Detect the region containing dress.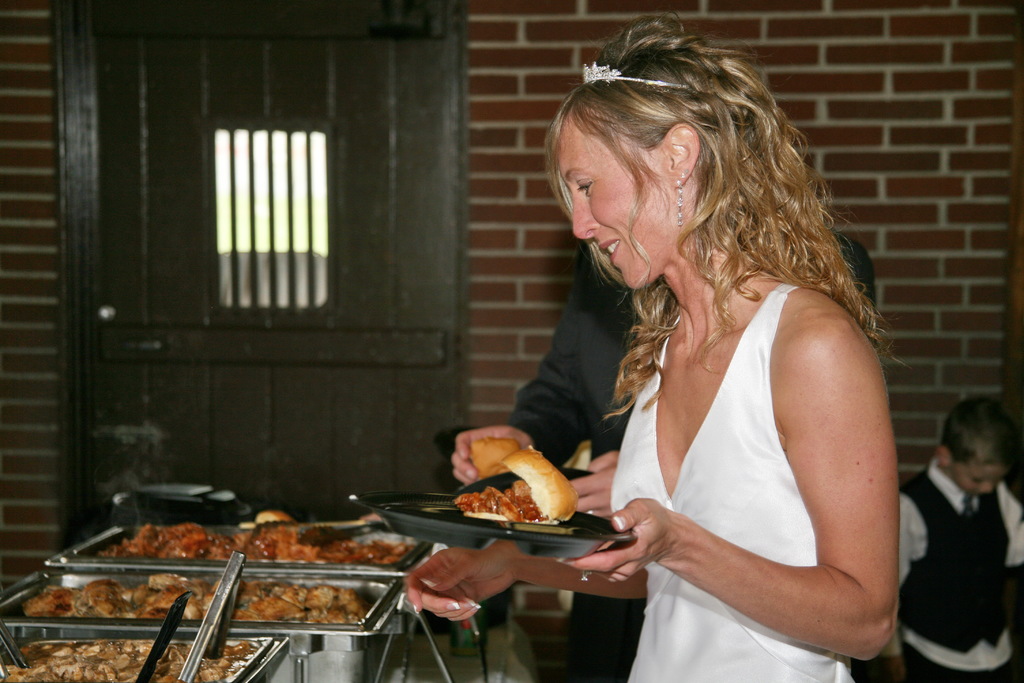
[610,278,856,682].
